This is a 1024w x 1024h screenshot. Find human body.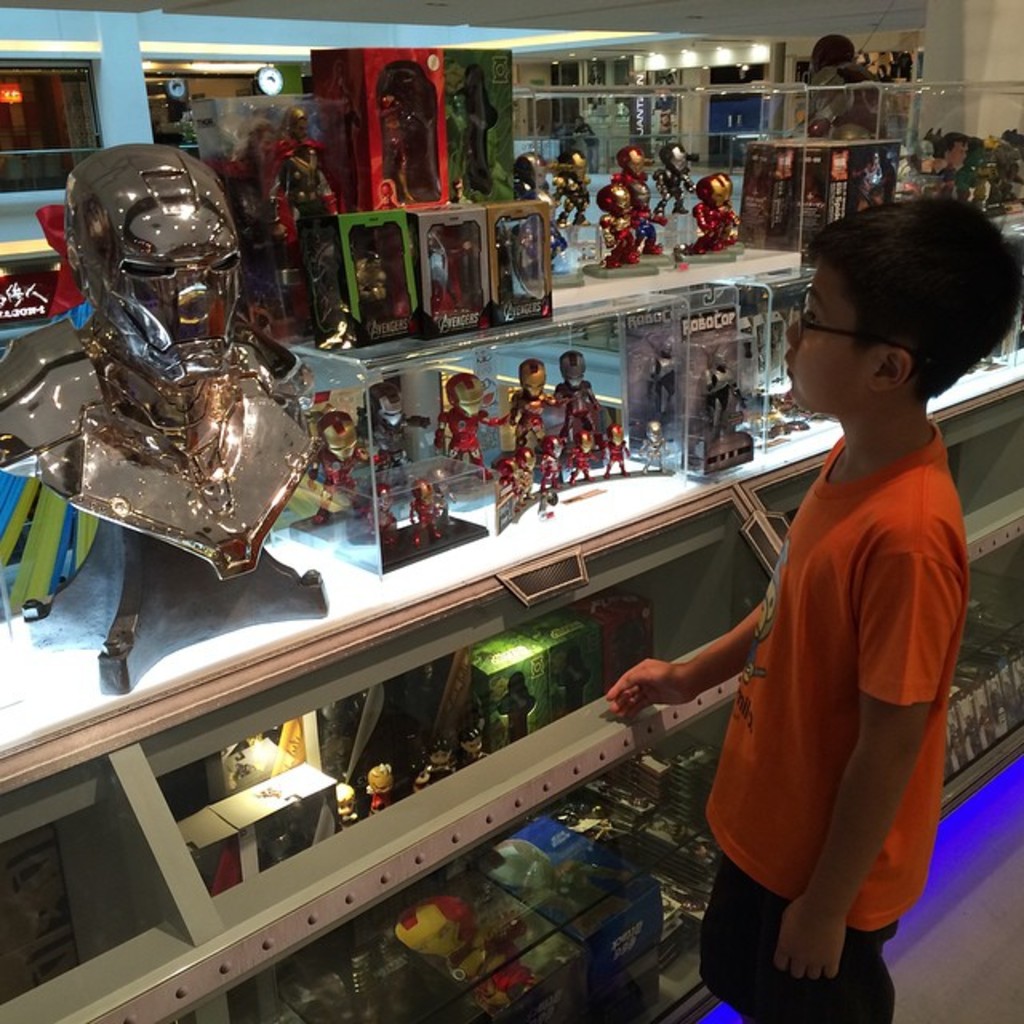
Bounding box: detection(459, 750, 491, 766).
